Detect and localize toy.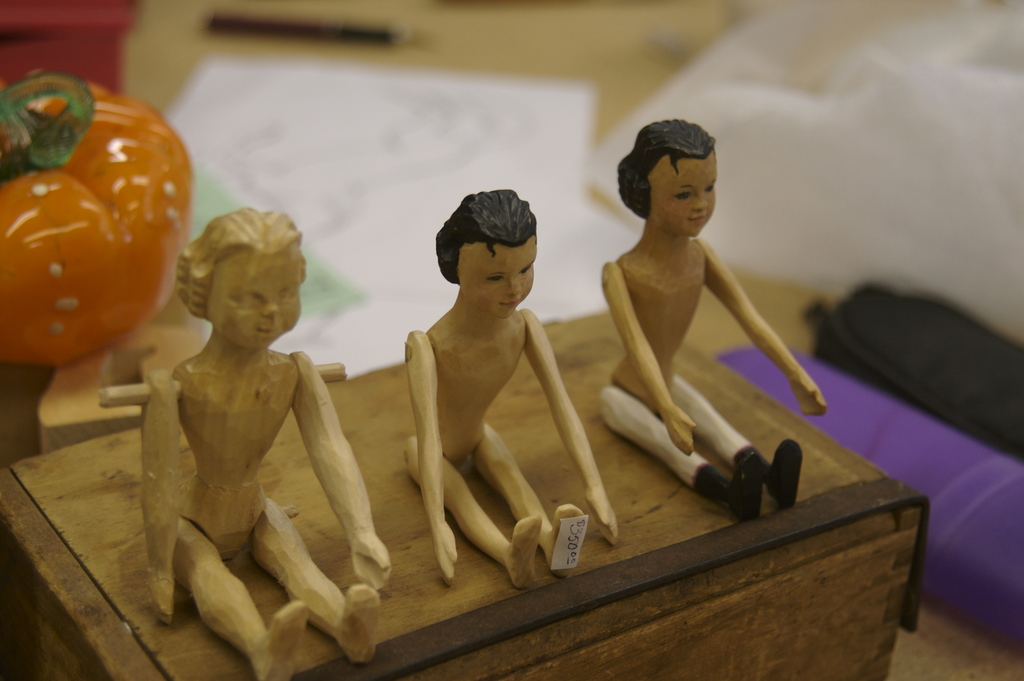
Localized at <bbox>580, 107, 827, 537</bbox>.
